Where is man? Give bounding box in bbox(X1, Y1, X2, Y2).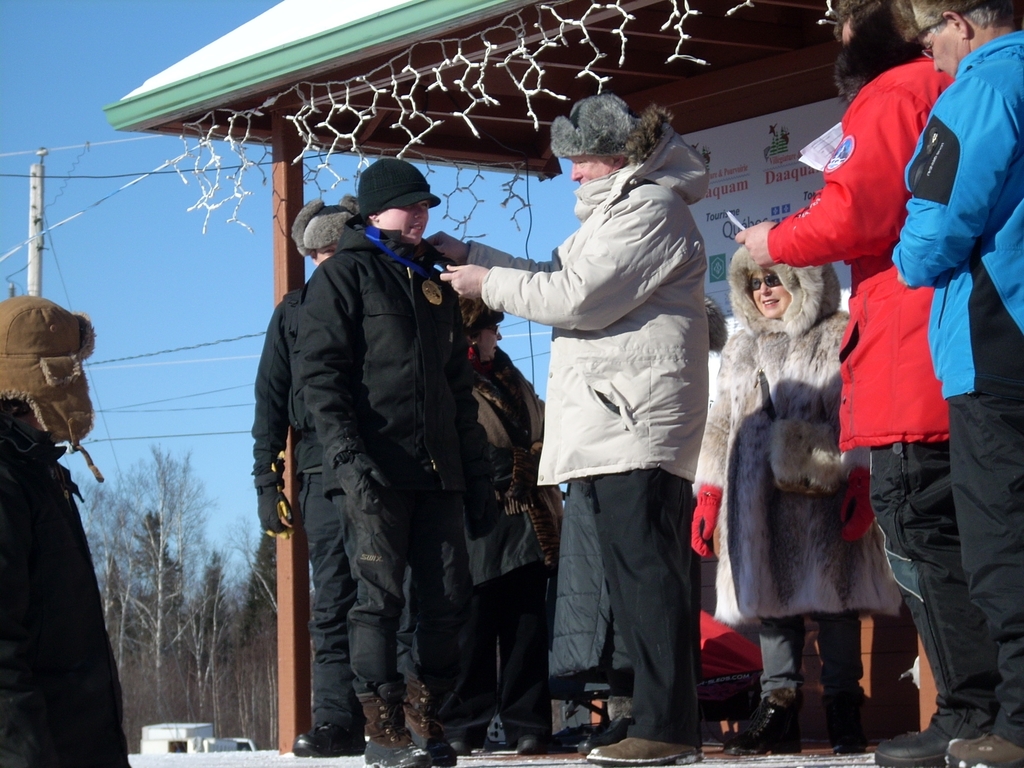
bbox(484, 100, 732, 752).
